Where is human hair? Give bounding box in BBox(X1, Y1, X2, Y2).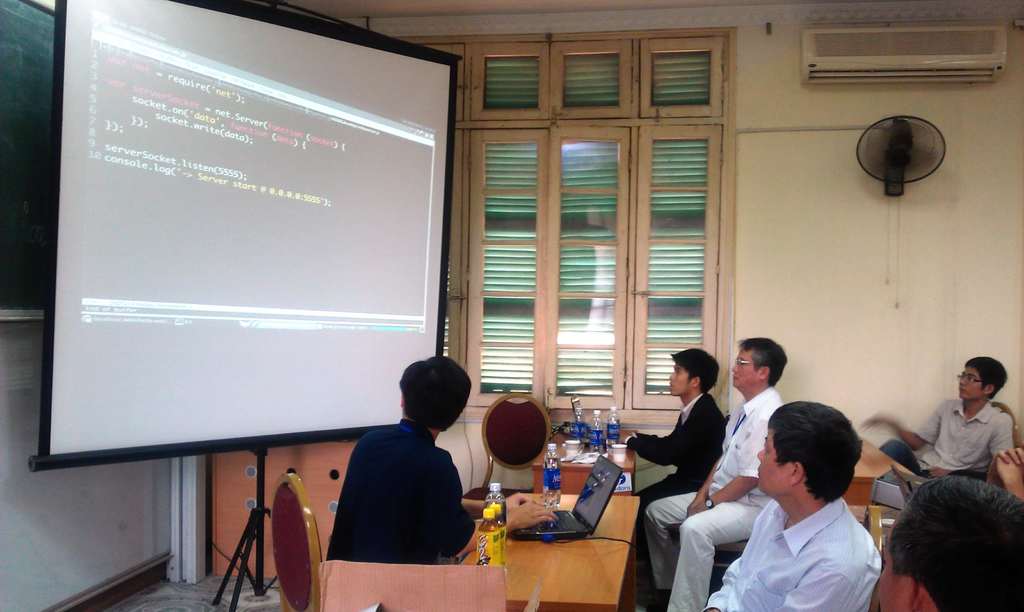
BBox(737, 336, 790, 389).
